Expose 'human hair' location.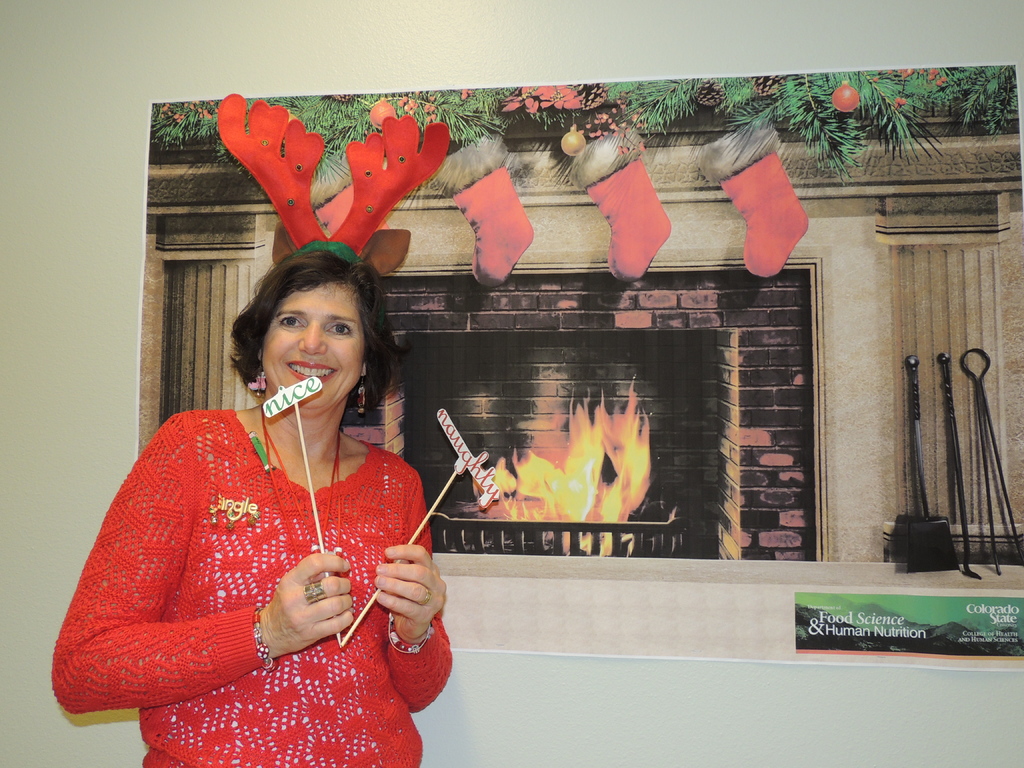
Exposed at [x1=225, y1=247, x2=387, y2=431].
